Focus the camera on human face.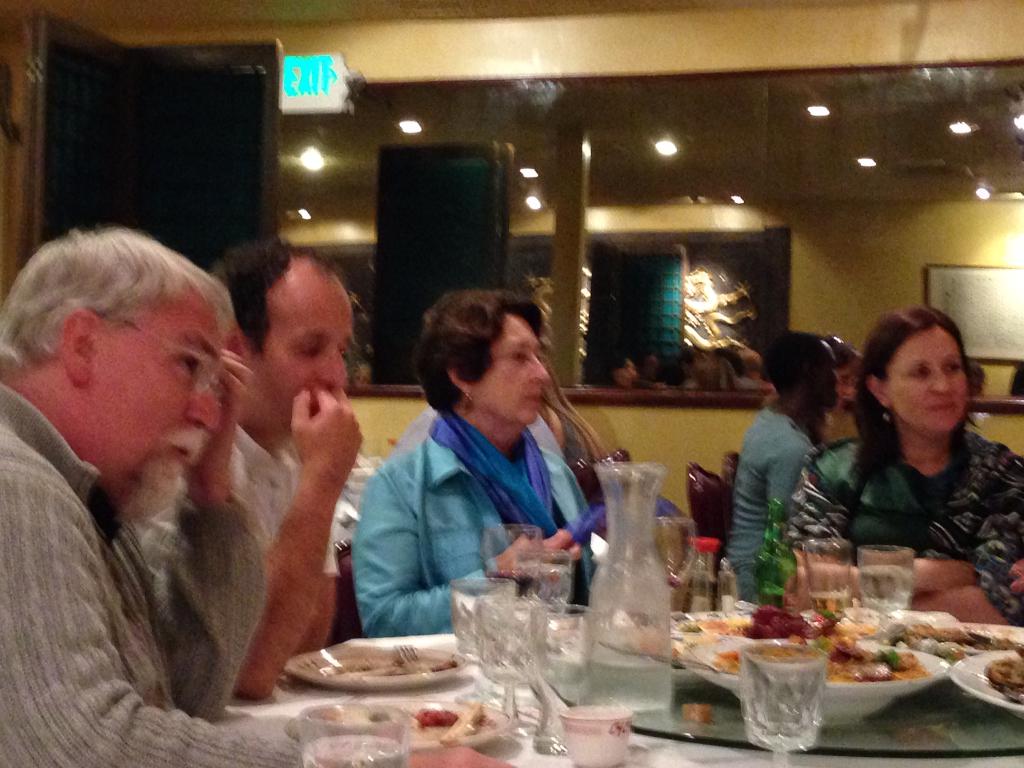
Focus region: [left=885, top=328, right=968, bottom=433].
